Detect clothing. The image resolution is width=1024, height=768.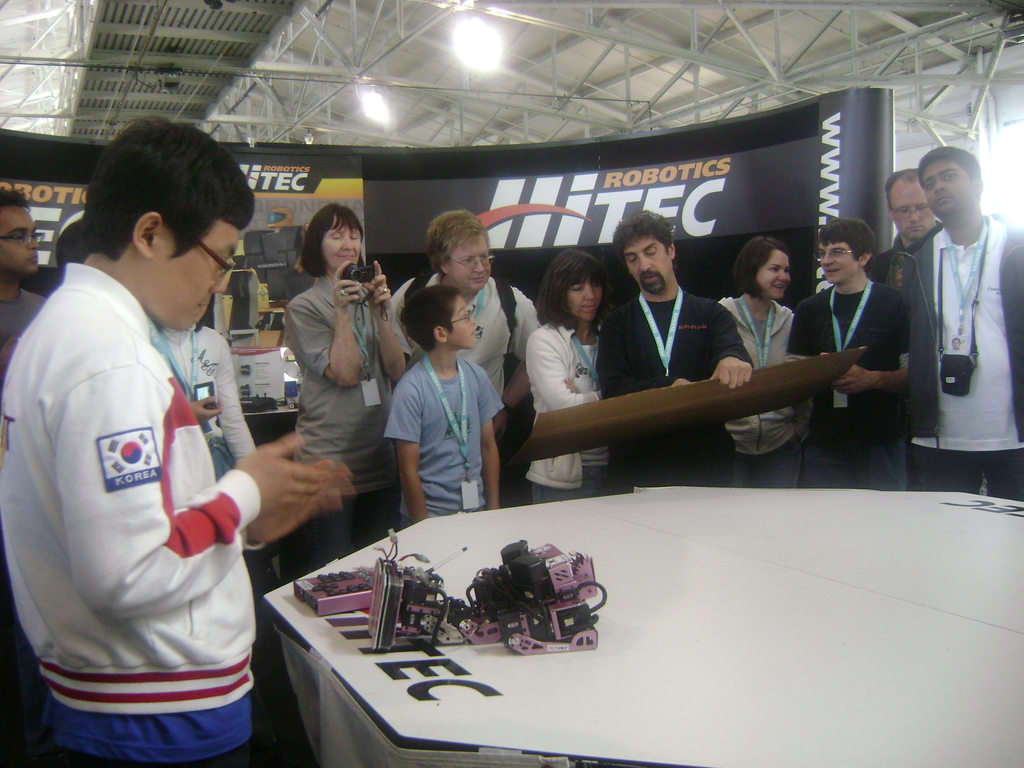
[863,224,949,319].
